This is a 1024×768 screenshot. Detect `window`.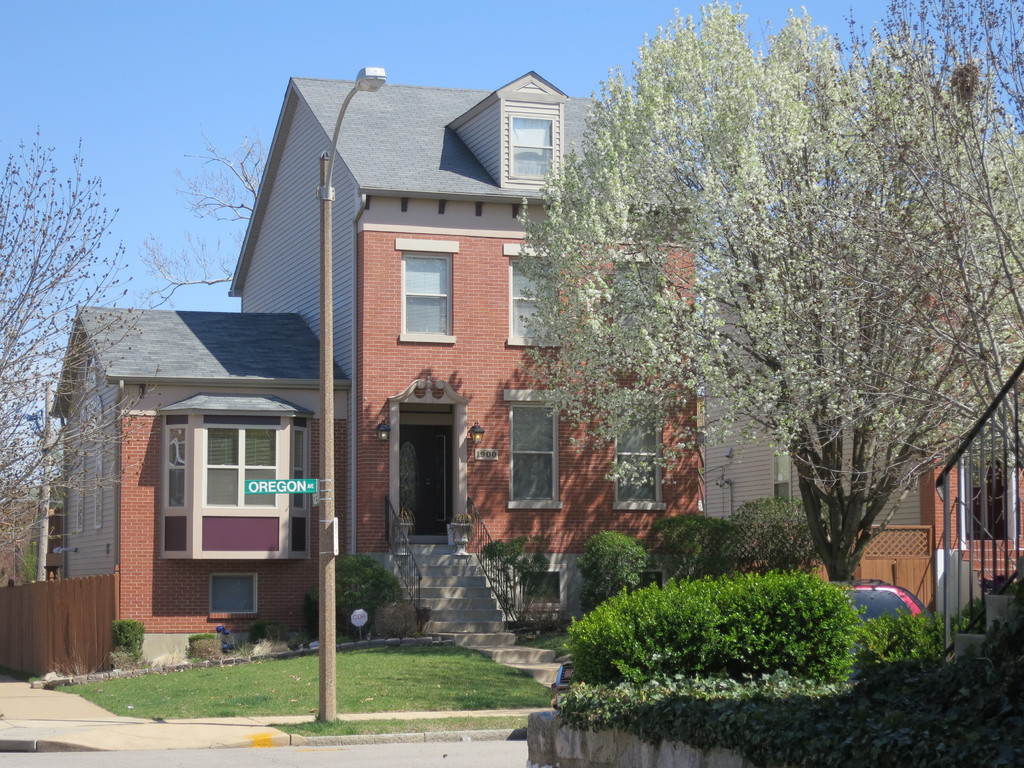
<bbox>602, 397, 664, 506</bbox>.
